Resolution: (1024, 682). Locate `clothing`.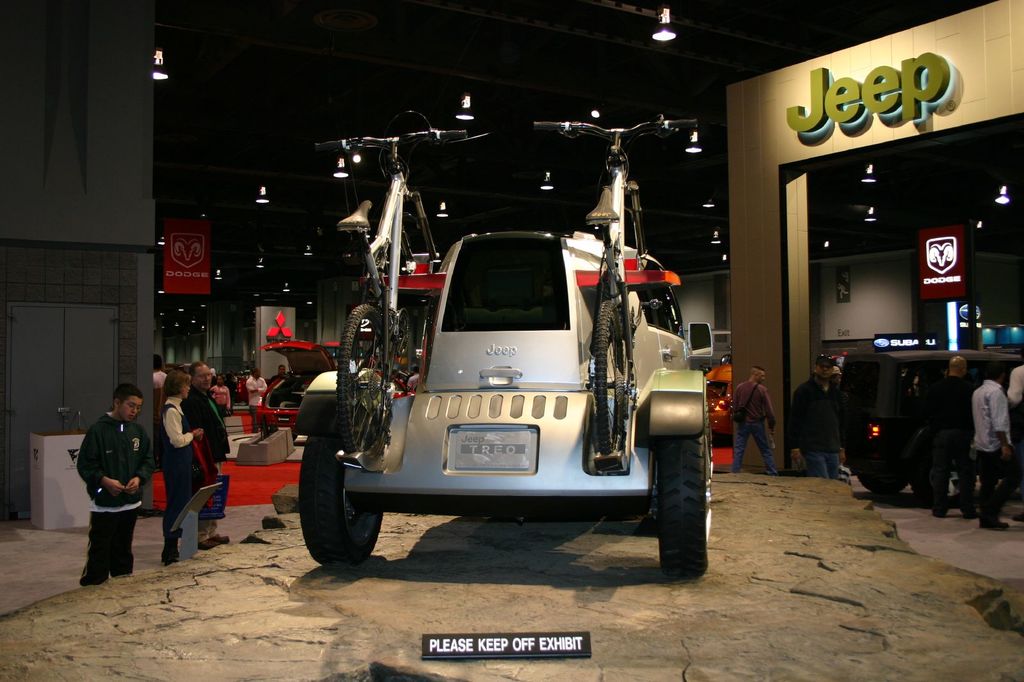
x1=244, y1=369, x2=259, y2=419.
